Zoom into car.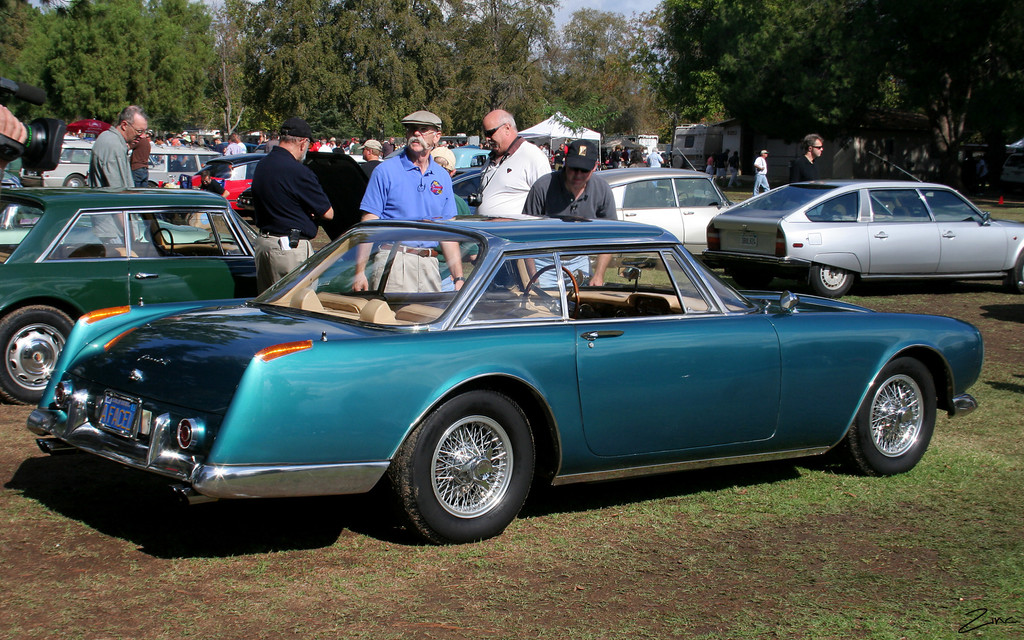
Zoom target: 701/173/1023/295.
